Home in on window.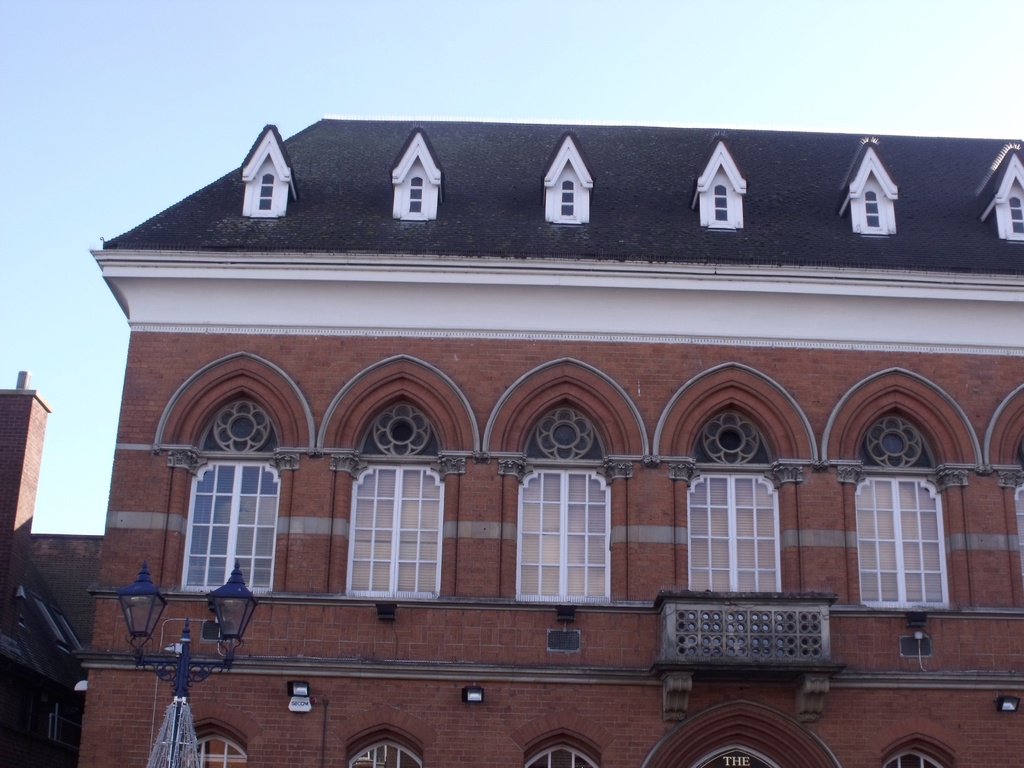
Homed in at Rect(1014, 186, 1022, 236).
